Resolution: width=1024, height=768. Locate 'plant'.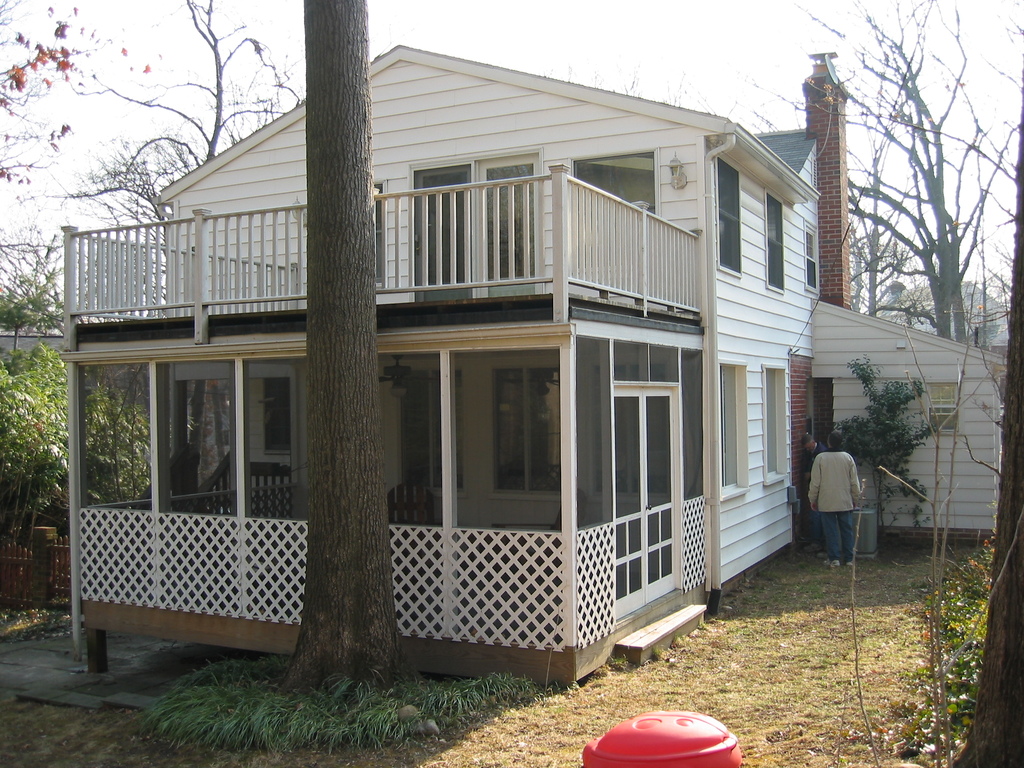
[left=888, top=527, right=996, bottom=767].
